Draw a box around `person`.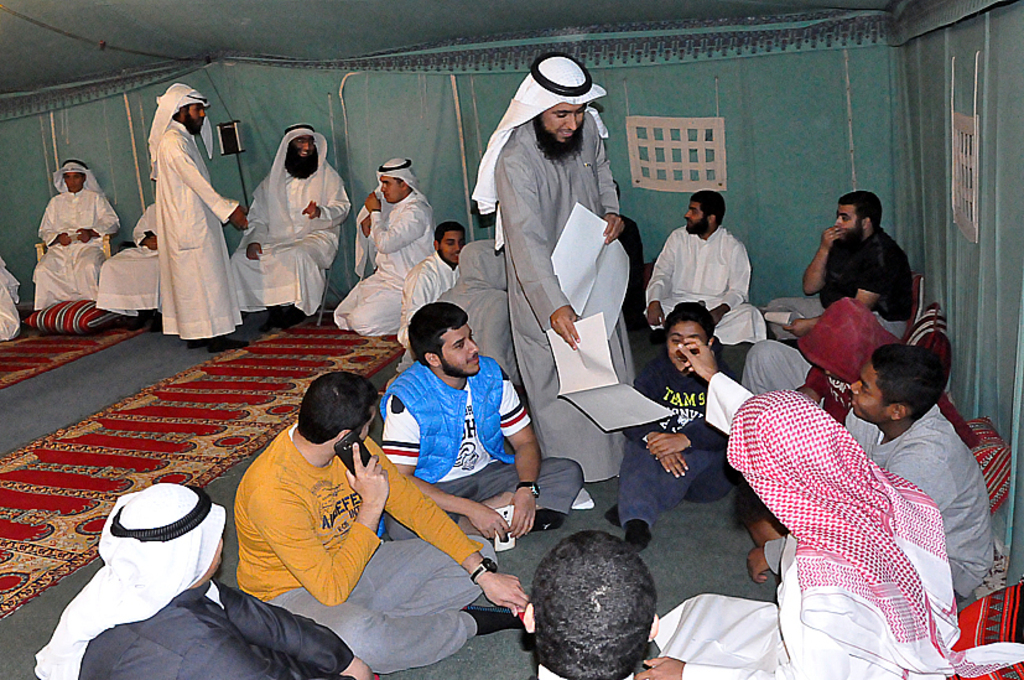
{"x1": 229, "y1": 123, "x2": 353, "y2": 321}.
